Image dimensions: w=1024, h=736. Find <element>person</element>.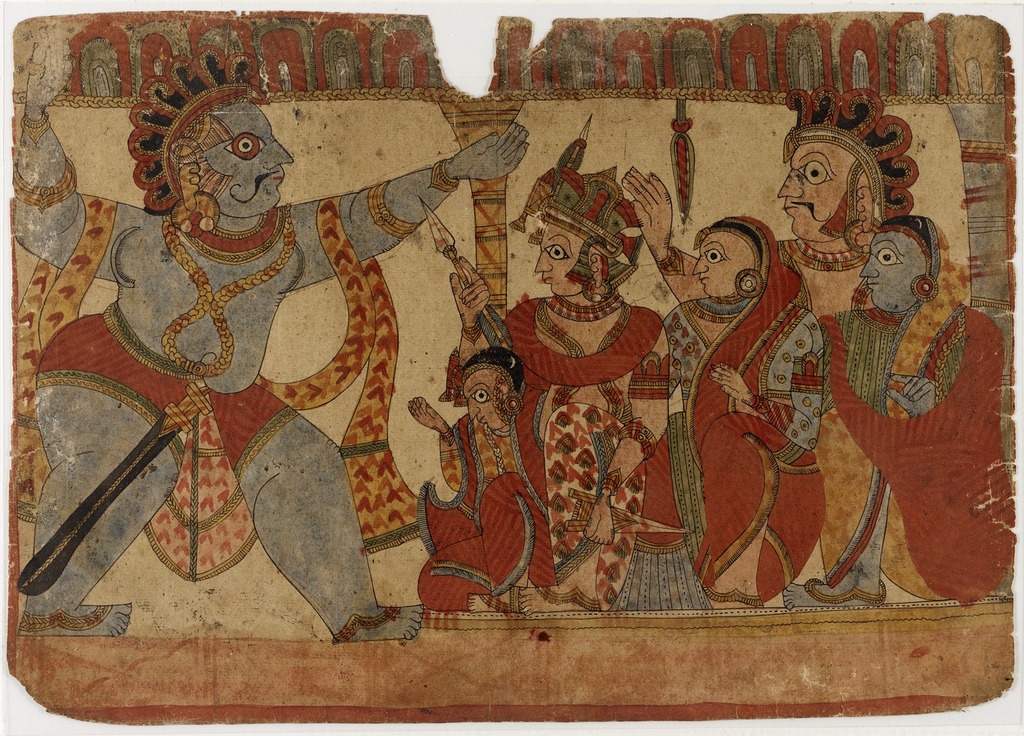
<region>824, 218, 1009, 600</region>.
